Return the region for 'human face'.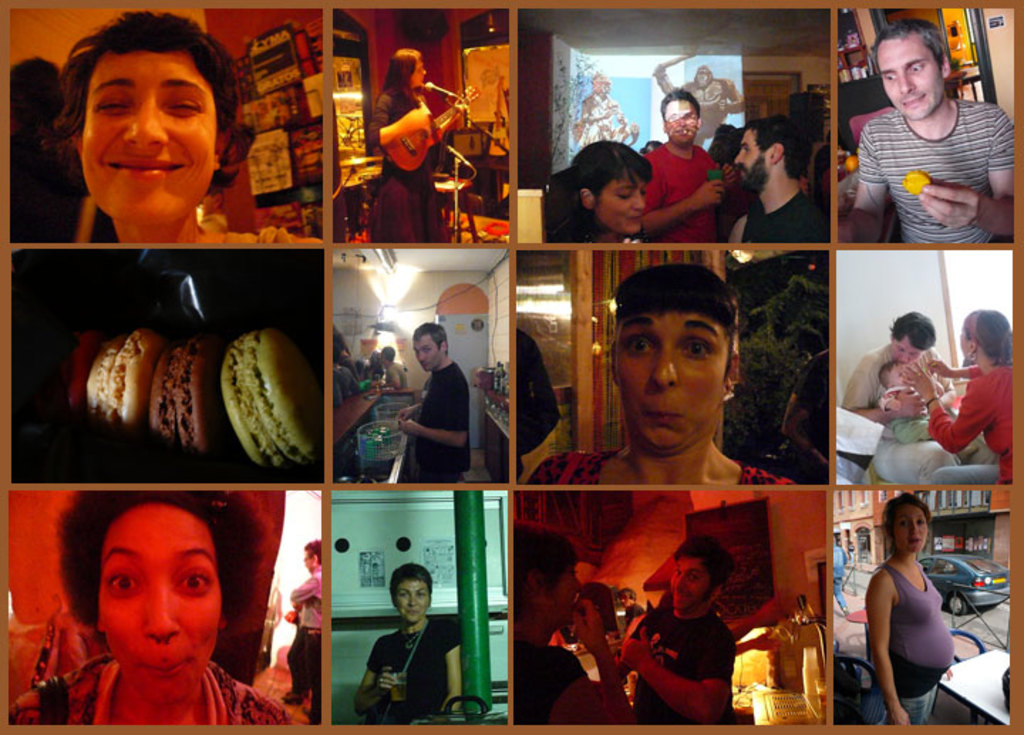
{"x1": 593, "y1": 80, "x2": 612, "y2": 97}.
